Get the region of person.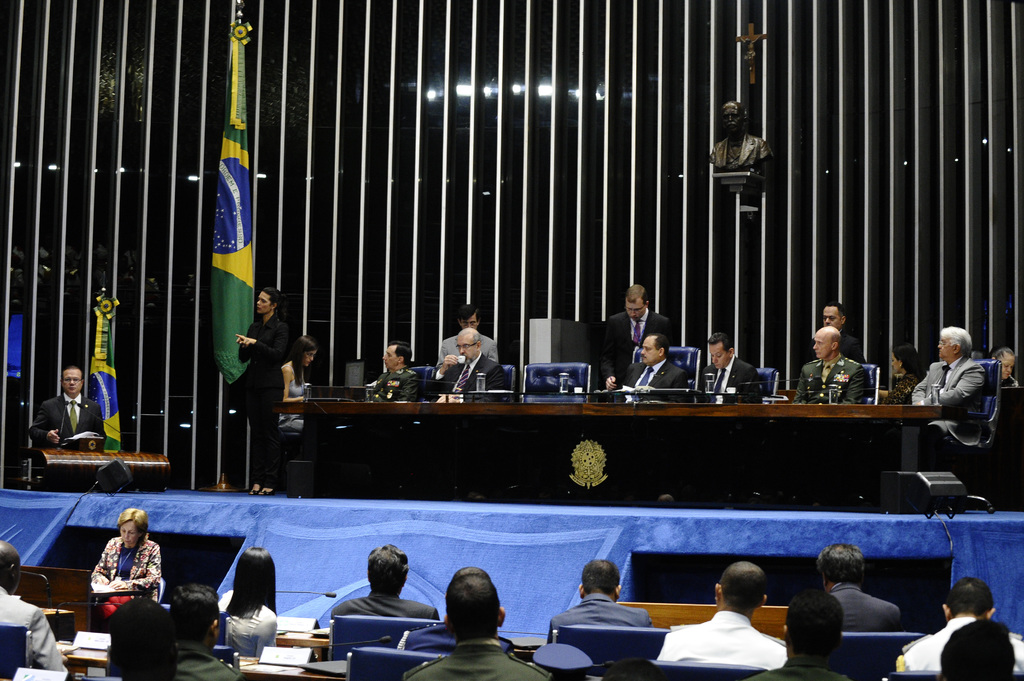
{"x1": 798, "y1": 540, "x2": 907, "y2": 626}.
